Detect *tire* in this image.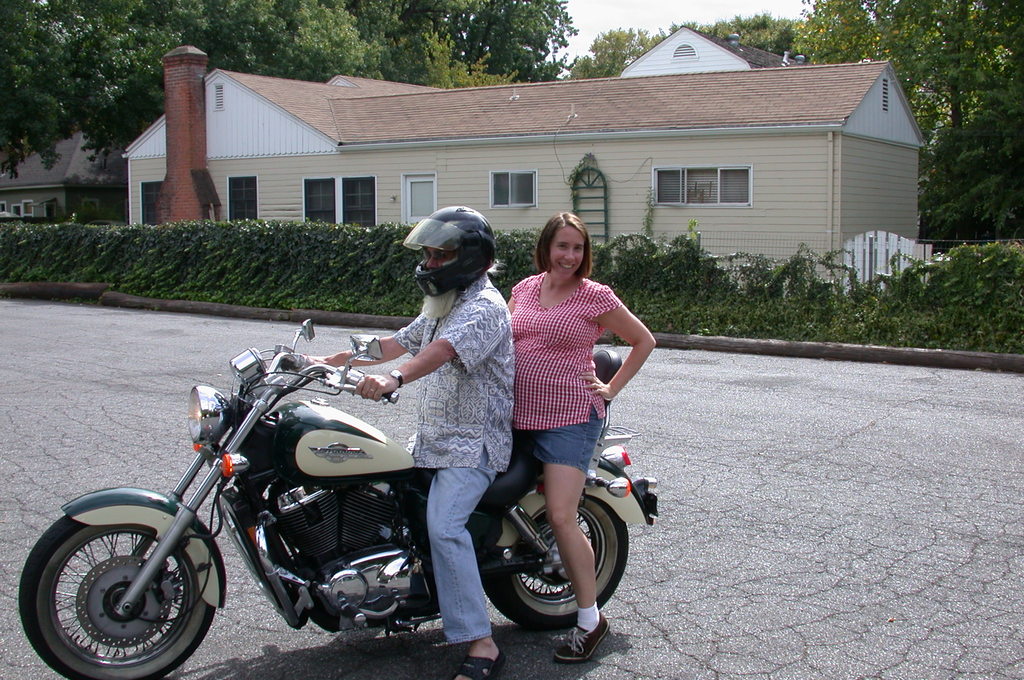
Detection: detection(15, 508, 221, 679).
